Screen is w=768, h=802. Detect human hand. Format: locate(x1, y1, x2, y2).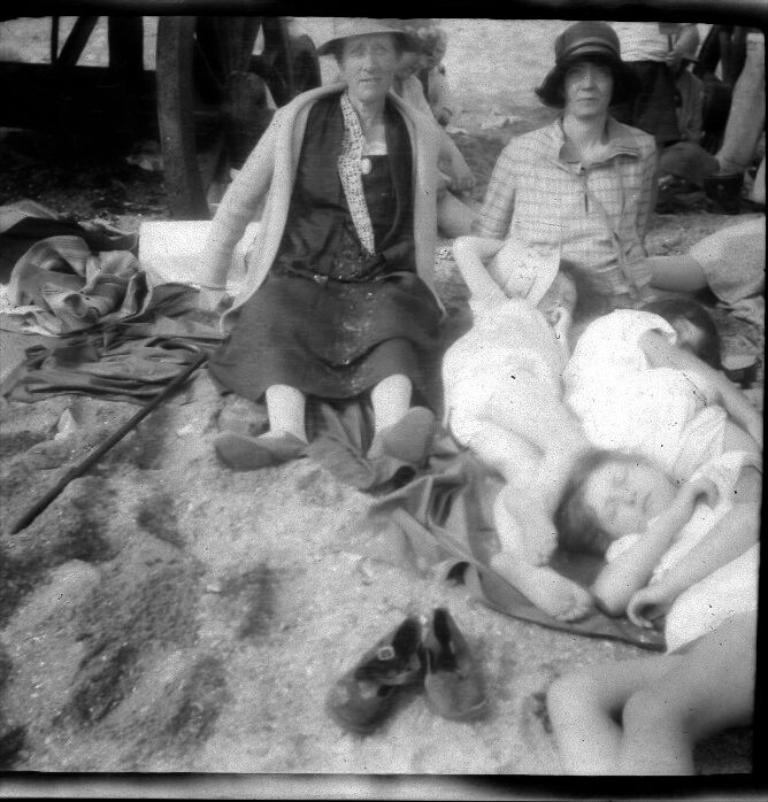
locate(667, 26, 699, 70).
